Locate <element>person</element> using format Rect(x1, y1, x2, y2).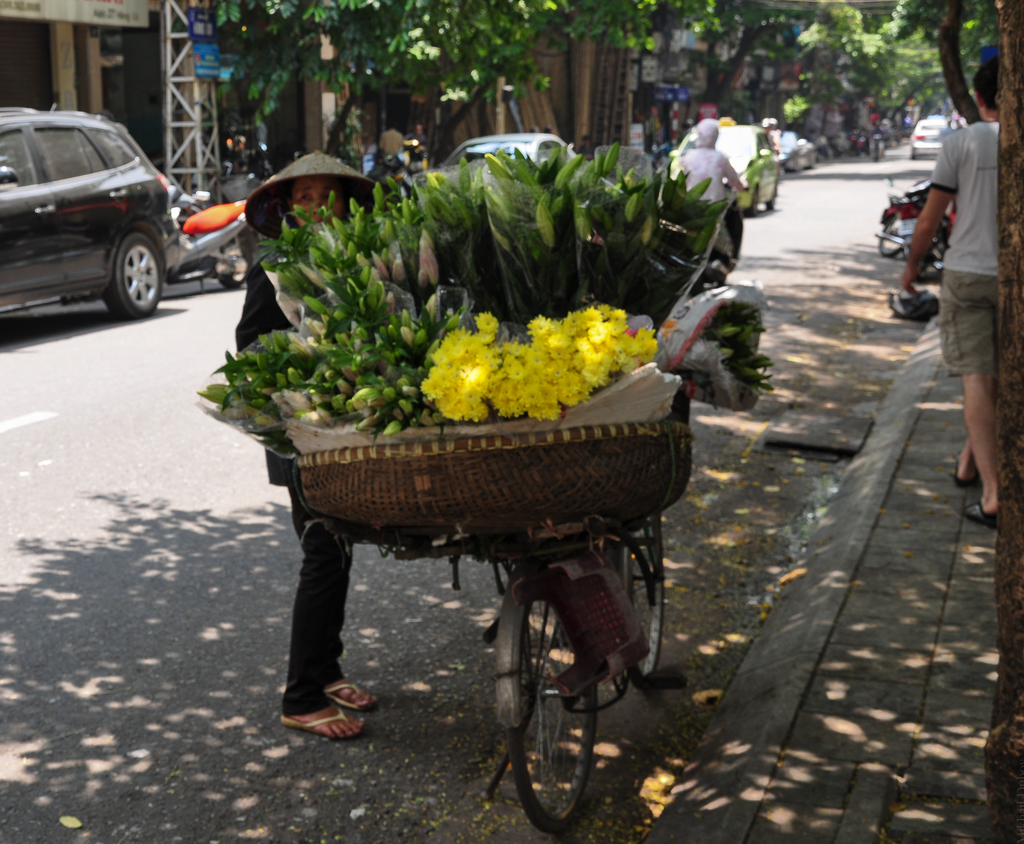
Rect(671, 114, 751, 262).
